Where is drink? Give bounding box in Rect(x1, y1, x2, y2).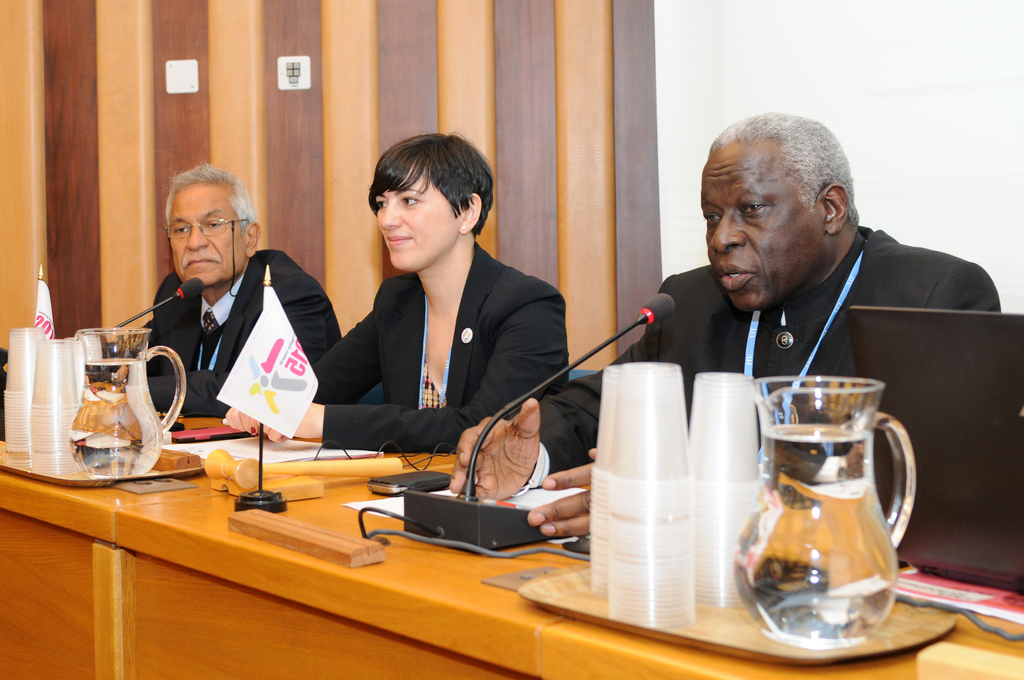
Rect(752, 387, 922, 657).
